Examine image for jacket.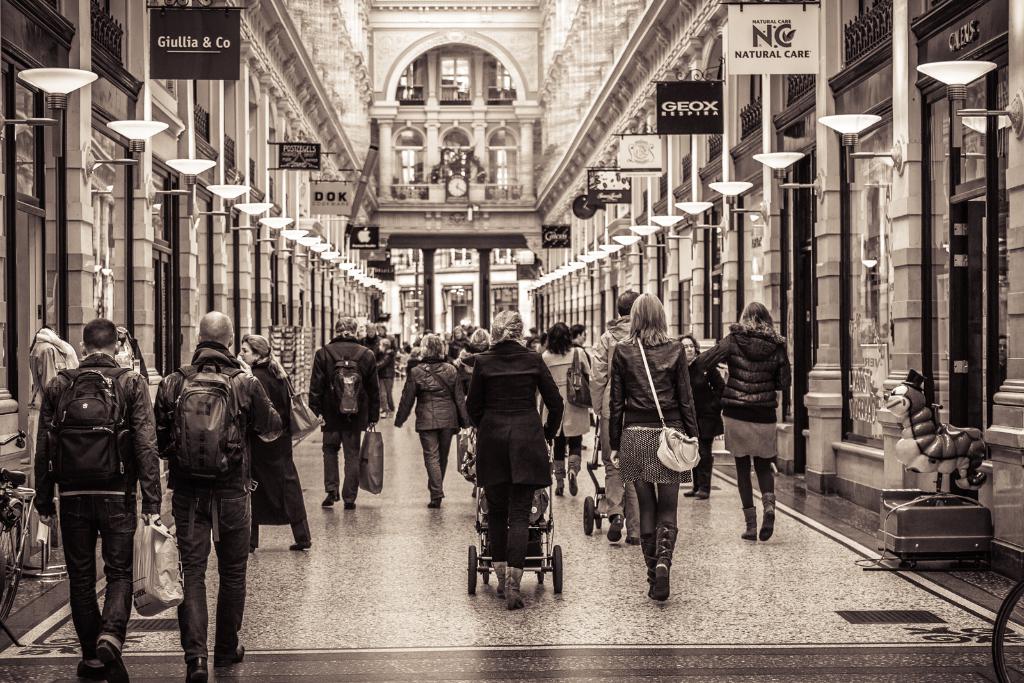
Examination result: 690 325 793 414.
